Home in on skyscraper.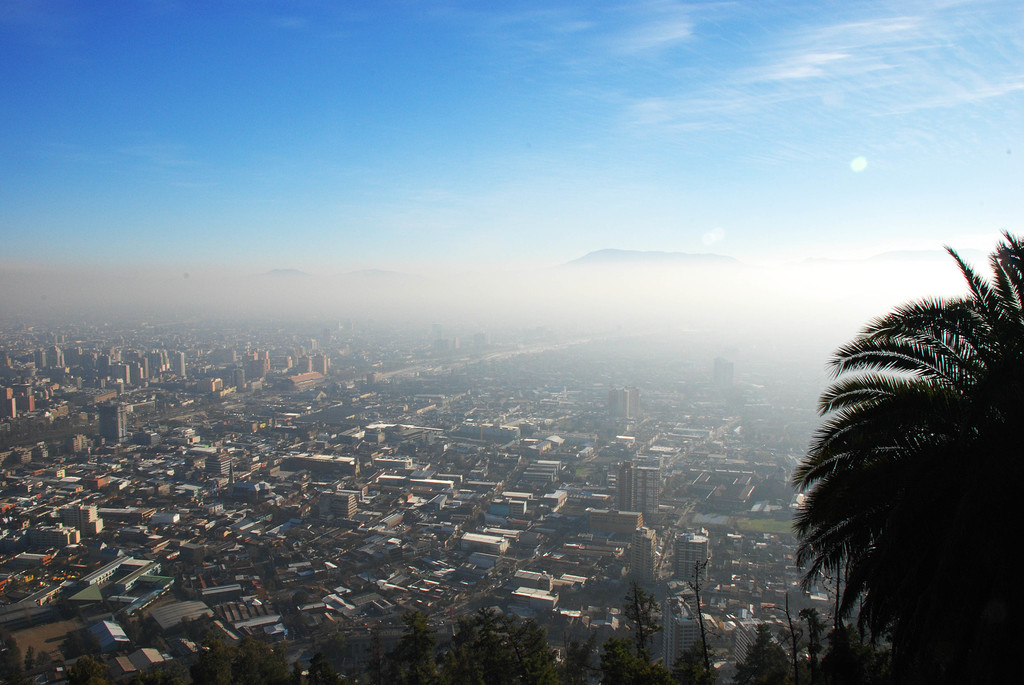
Homed in at (x1=58, y1=503, x2=102, y2=532).
